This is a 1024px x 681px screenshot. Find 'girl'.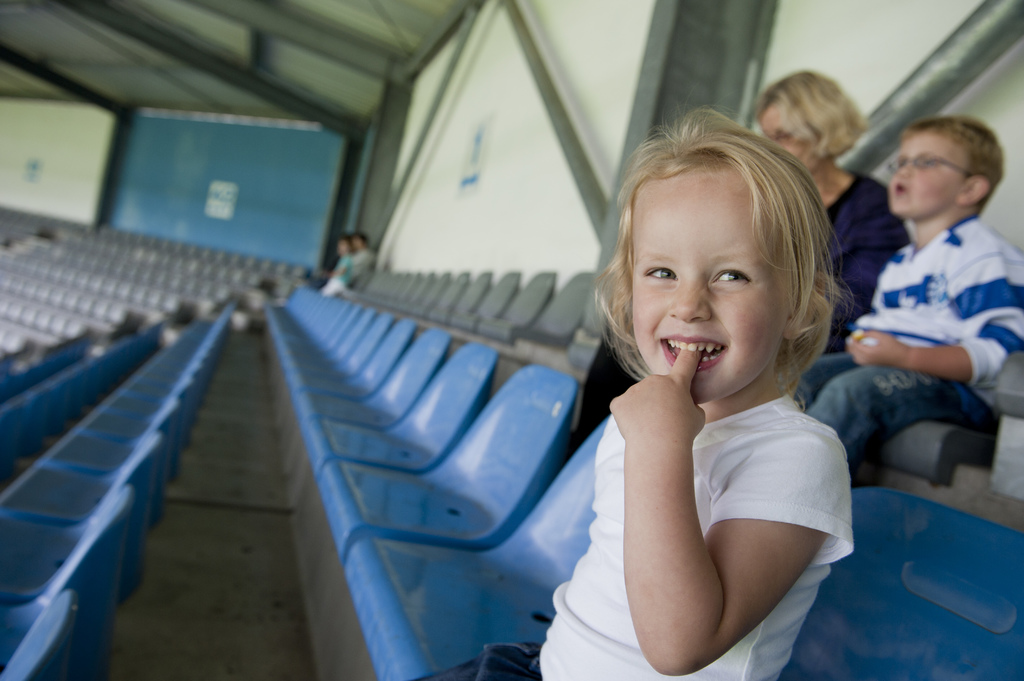
Bounding box: <region>506, 107, 899, 680</region>.
